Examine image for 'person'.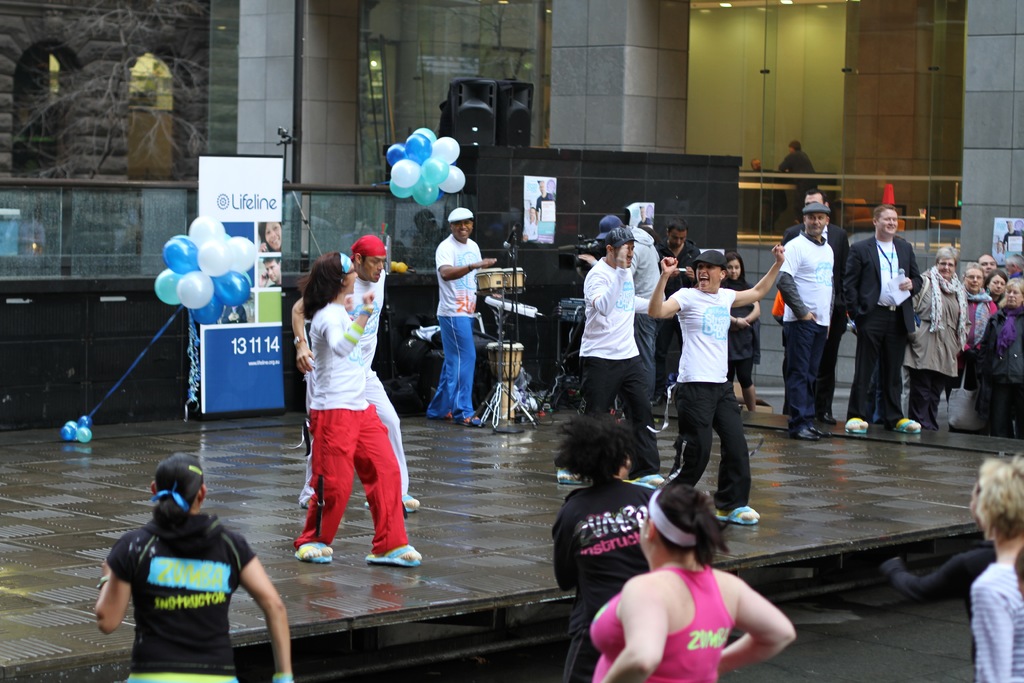
Examination result: crop(420, 207, 499, 431).
